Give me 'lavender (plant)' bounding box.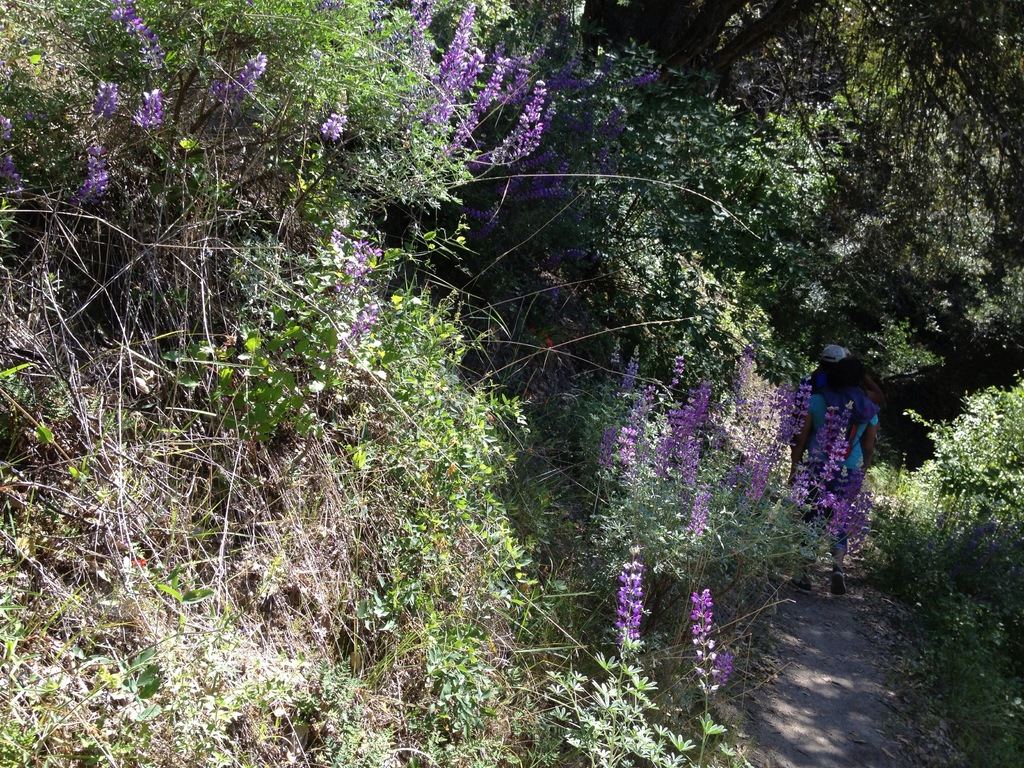
[x1=810, y1=406, x2=842, y2=460].
